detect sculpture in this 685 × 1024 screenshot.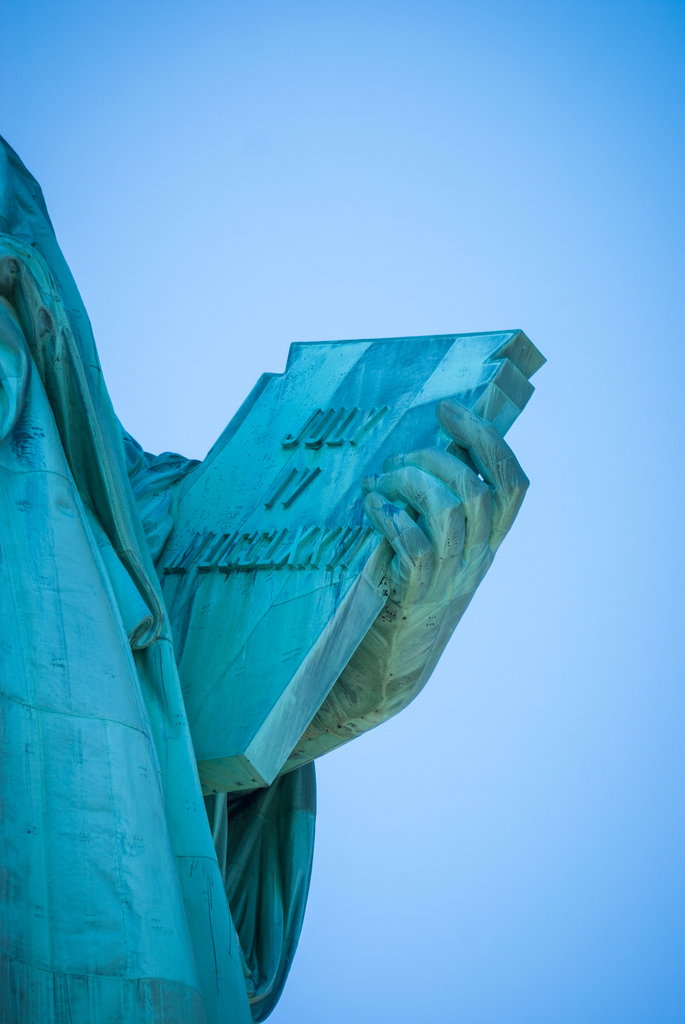
Detection: box=[0, 166, 524, 957].
